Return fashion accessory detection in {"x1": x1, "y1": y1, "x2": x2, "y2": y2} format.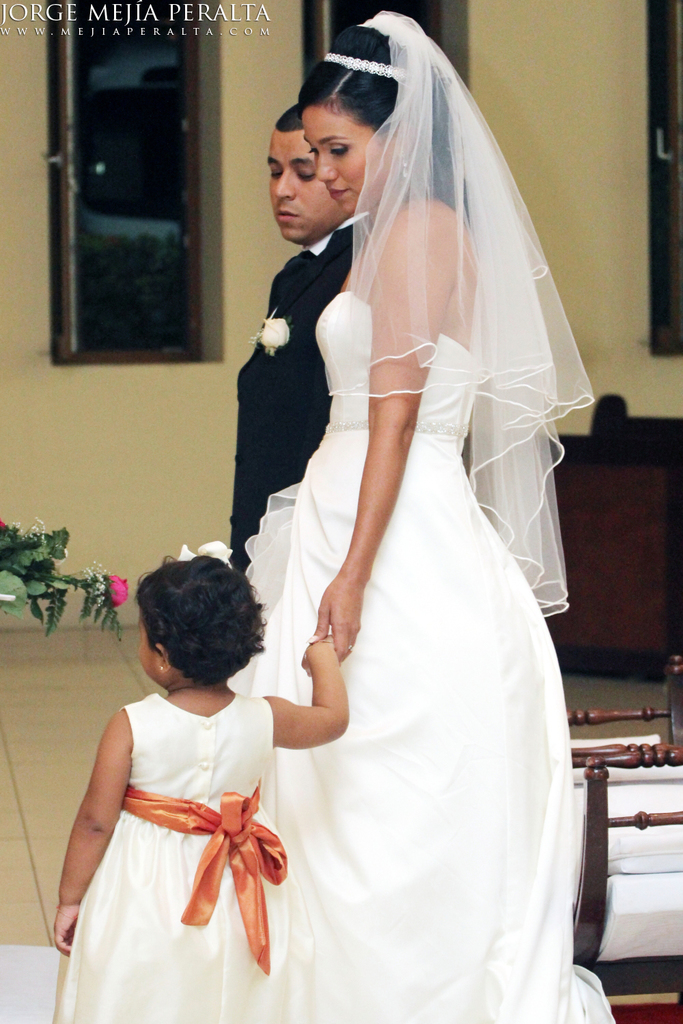
{"x1": 346, "y1": 646, "x2": 354, "y2": 651}.
